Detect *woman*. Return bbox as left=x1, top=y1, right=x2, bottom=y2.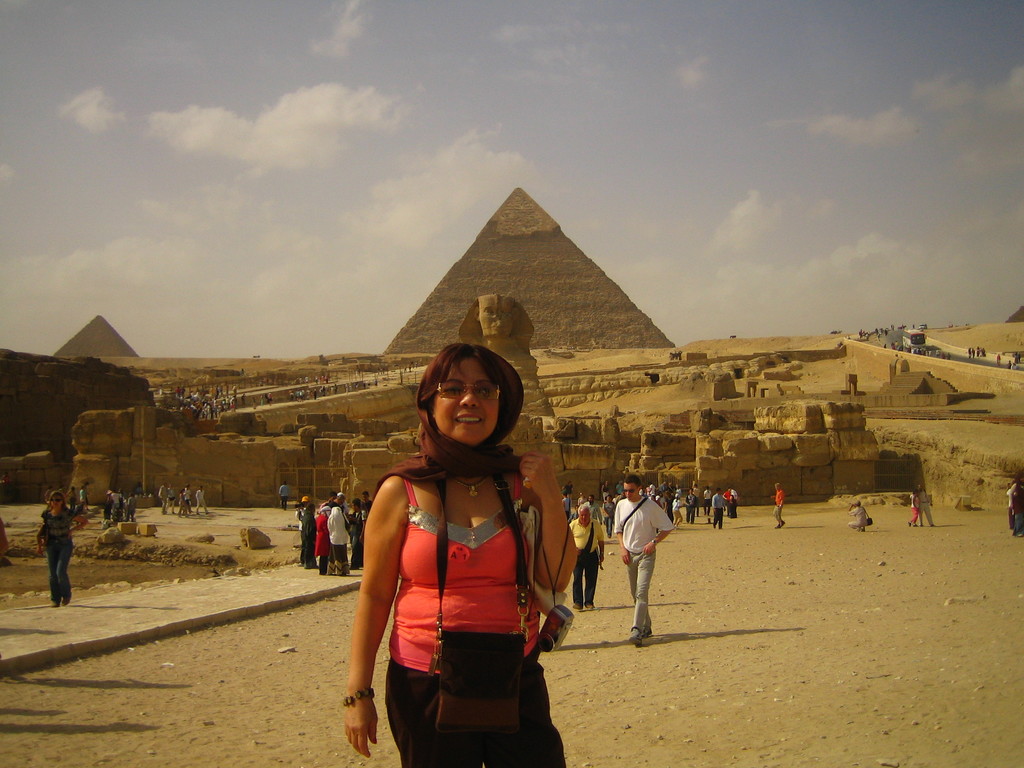
left=38, top=490, right=88, bottom=609.
